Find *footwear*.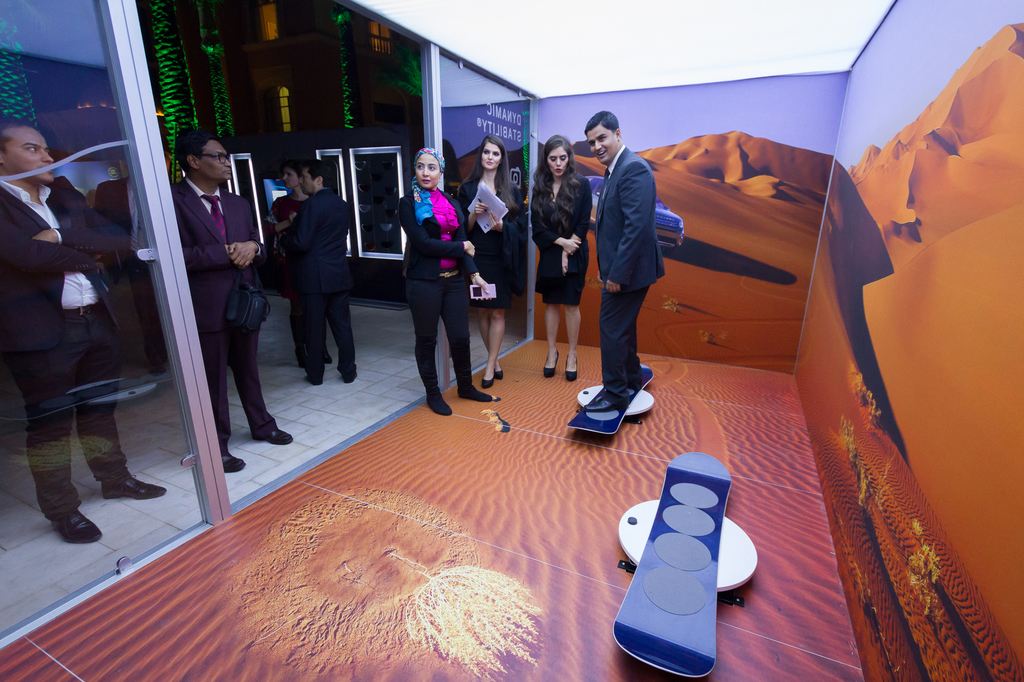
select_region(424, 383, 453, 416).
